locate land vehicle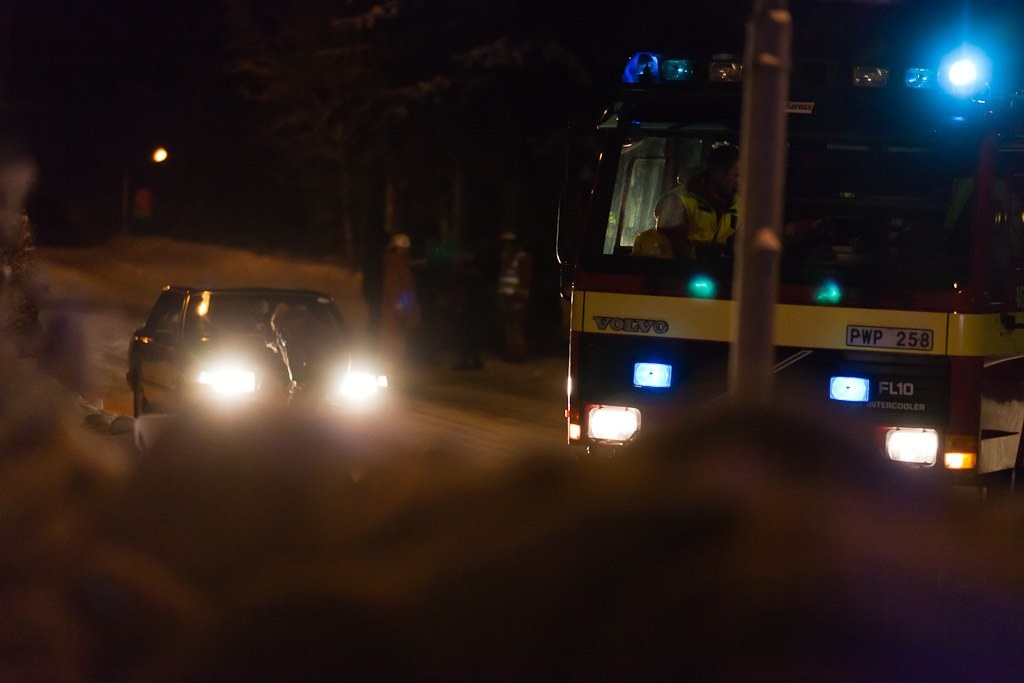
left=125, top=287, right=381, bottom=420
